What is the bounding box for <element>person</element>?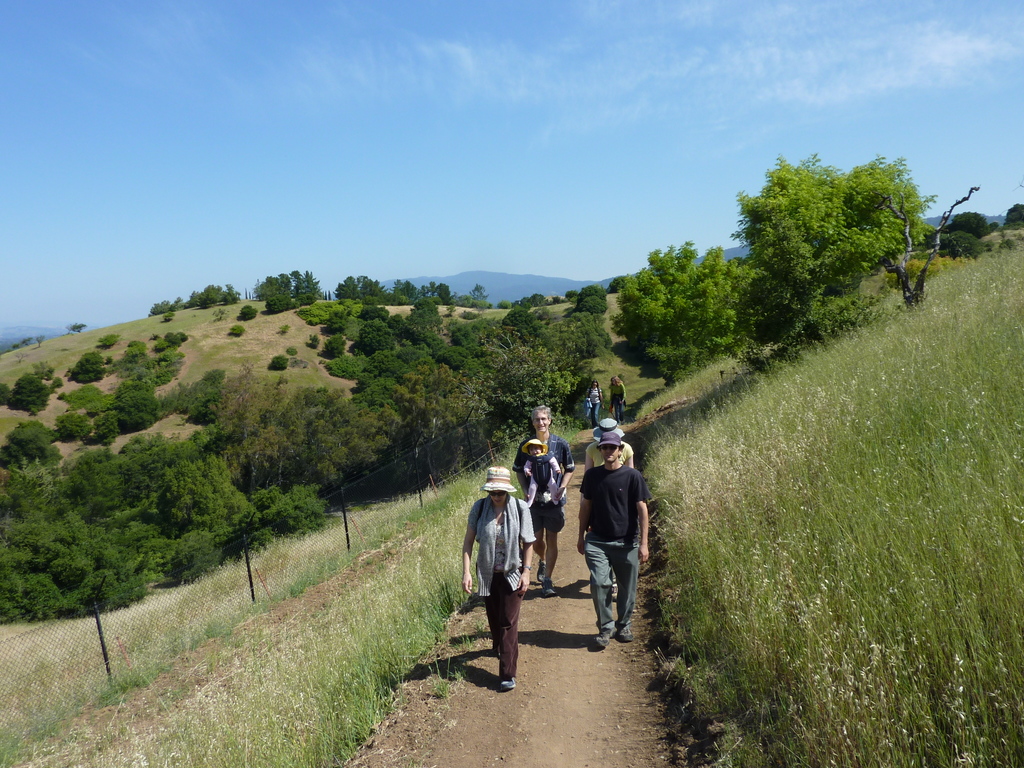
rect(583, 381, 600, 418).
